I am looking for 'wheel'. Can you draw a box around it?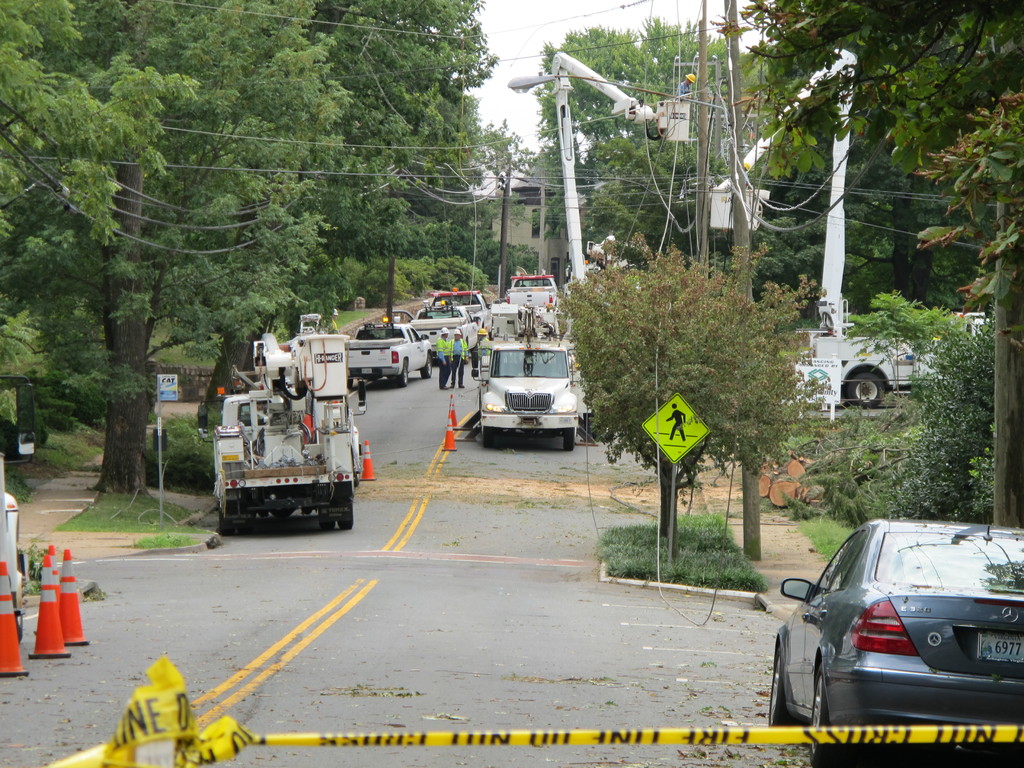
Sure, the bounding box is bbox(563, 429, 577, 451).
